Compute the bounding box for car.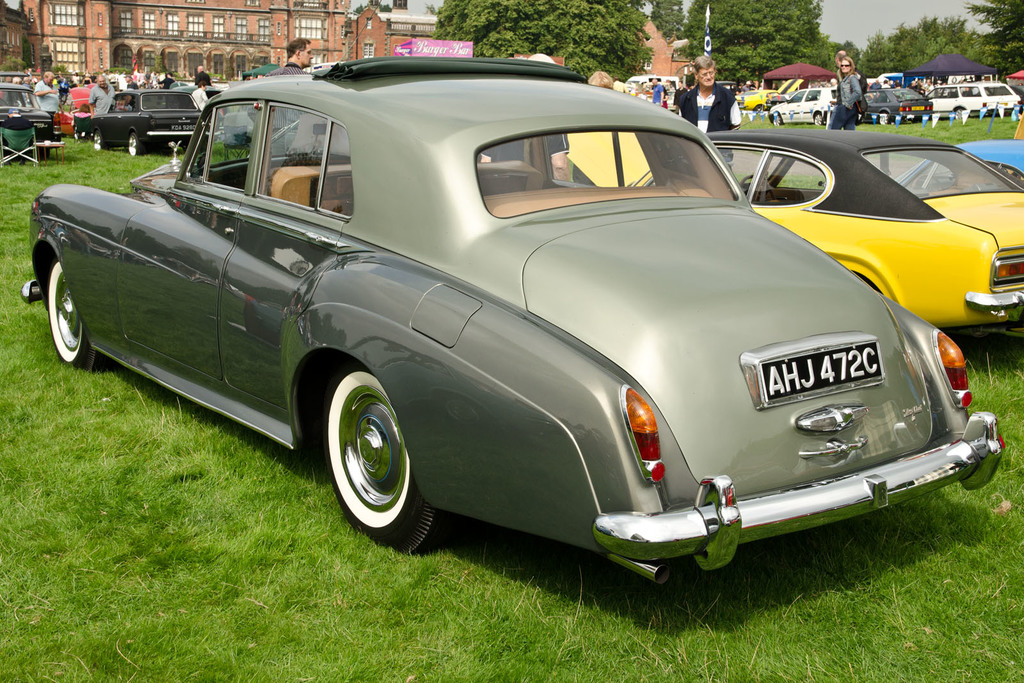
[0, 78, 48, 140].
